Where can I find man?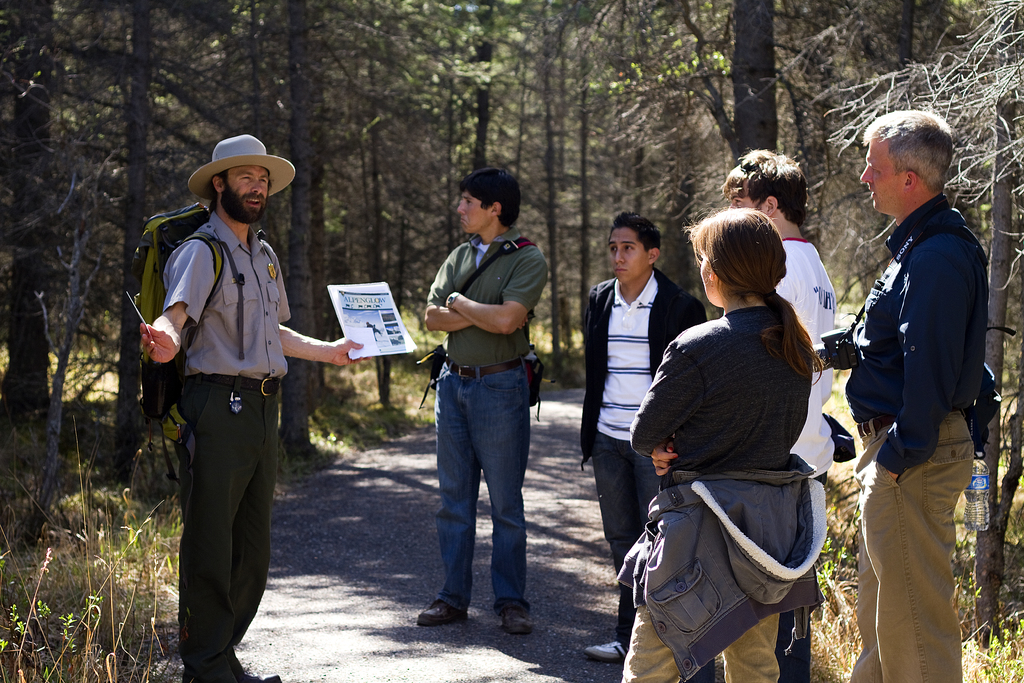
You can find it at rect(418, 170, 553, 634).
